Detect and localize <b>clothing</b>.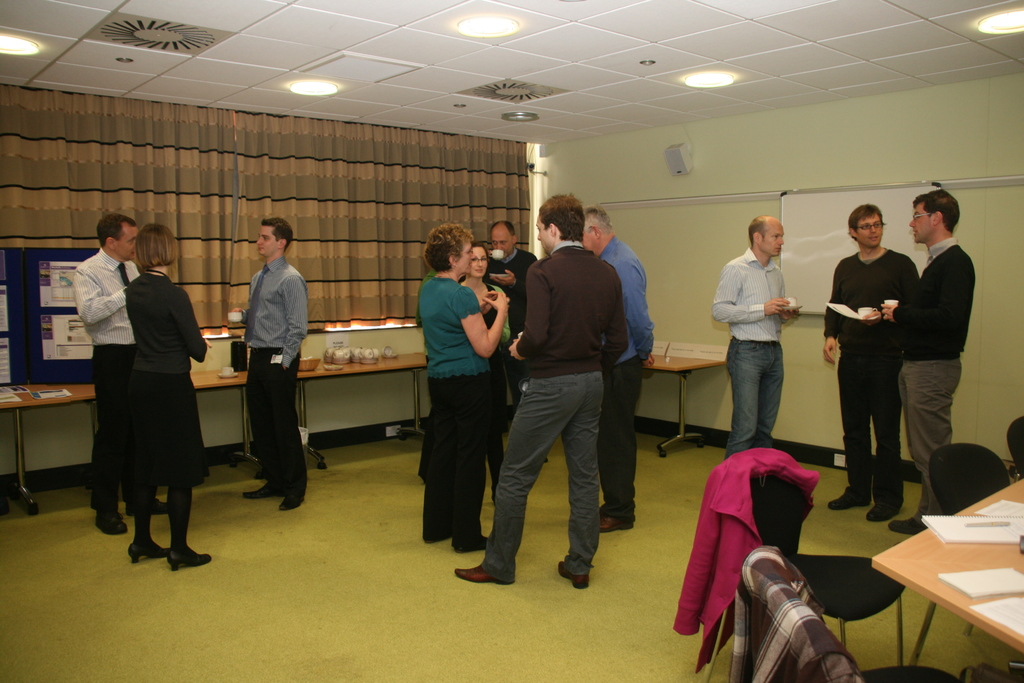
Localized at x1=465 y1=243 x2=630 y2=578.
